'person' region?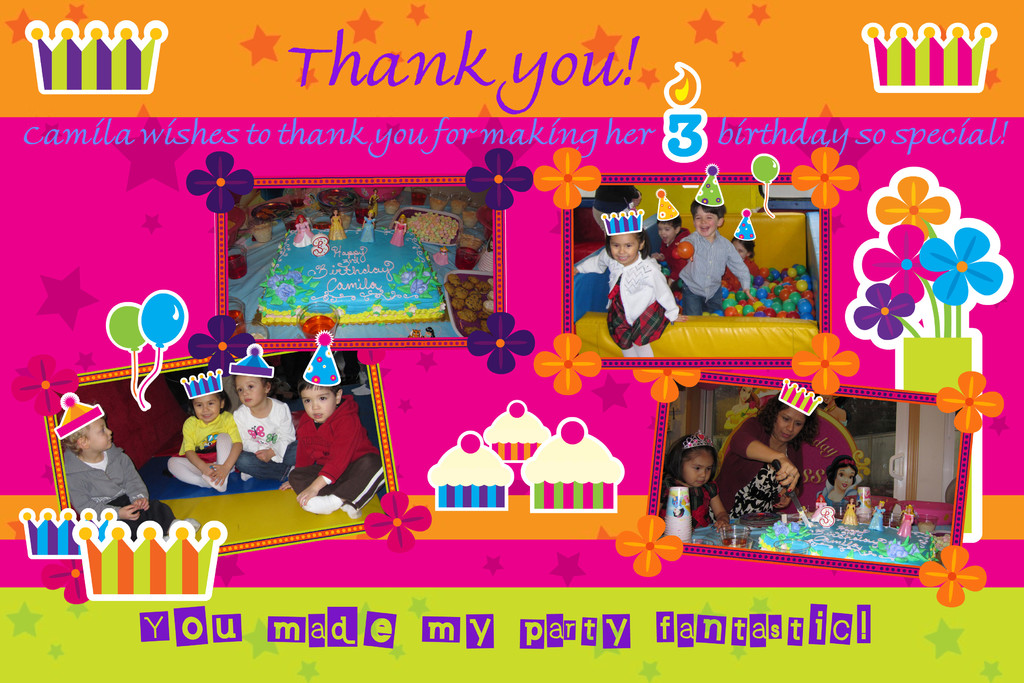
[822,457,866,510]
